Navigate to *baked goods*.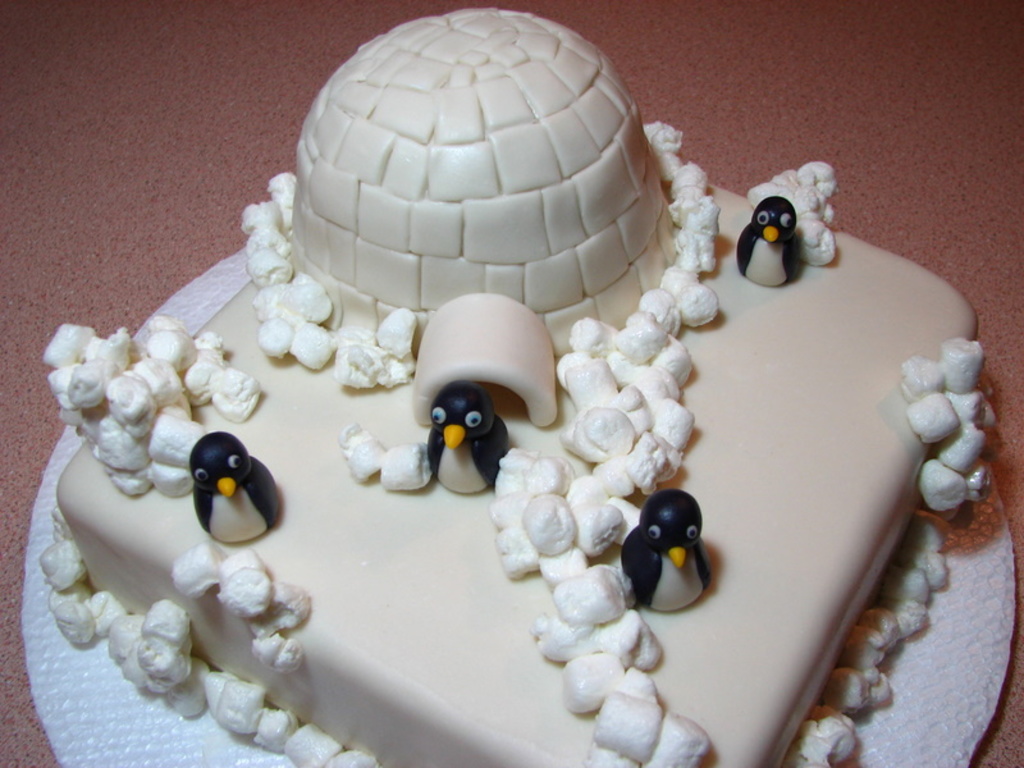
Navigation target: pyautogui.locateOnScreen(0, 58, 940, 759).
